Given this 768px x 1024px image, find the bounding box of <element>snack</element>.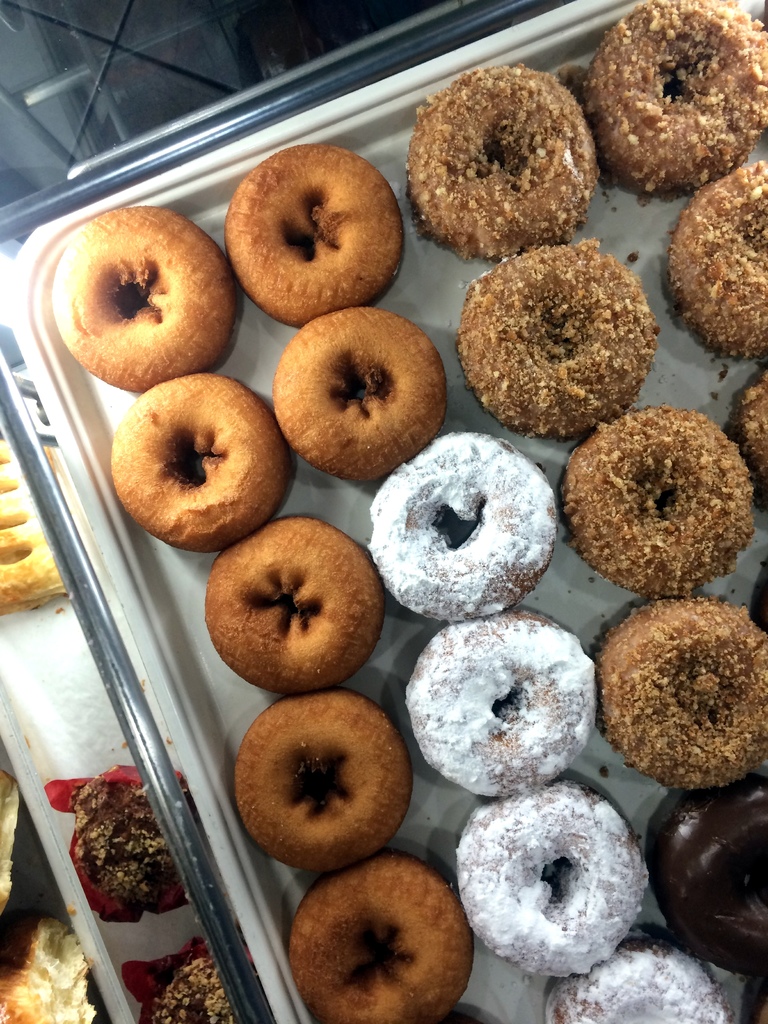
<bbox>589, 598, 767, 801</bbox>.
